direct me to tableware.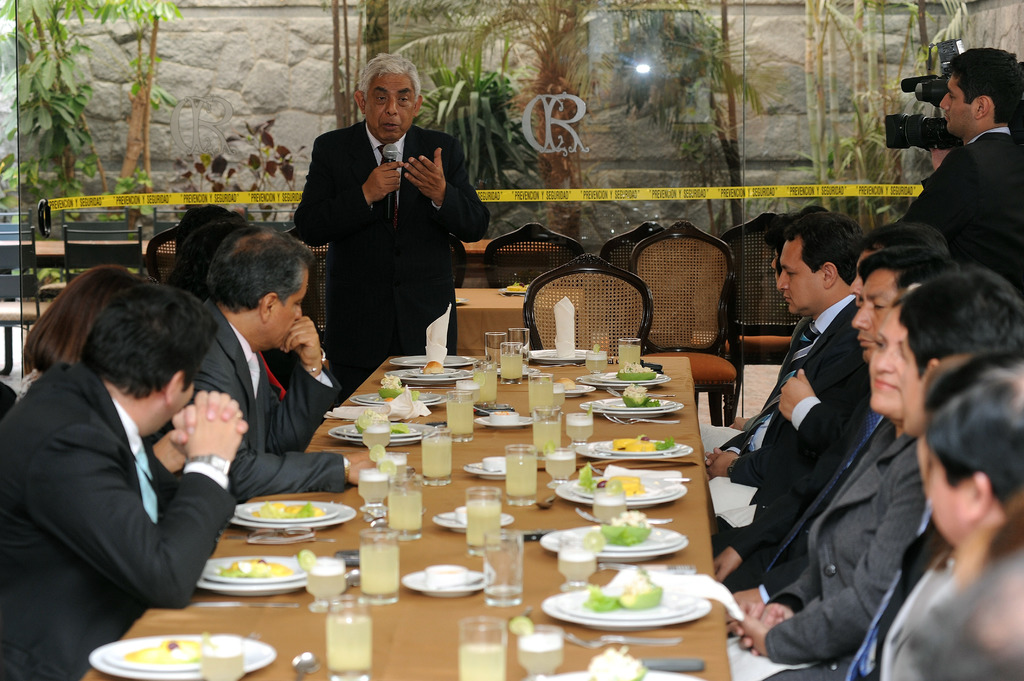
Direction: 484, 454, 505, 472.
